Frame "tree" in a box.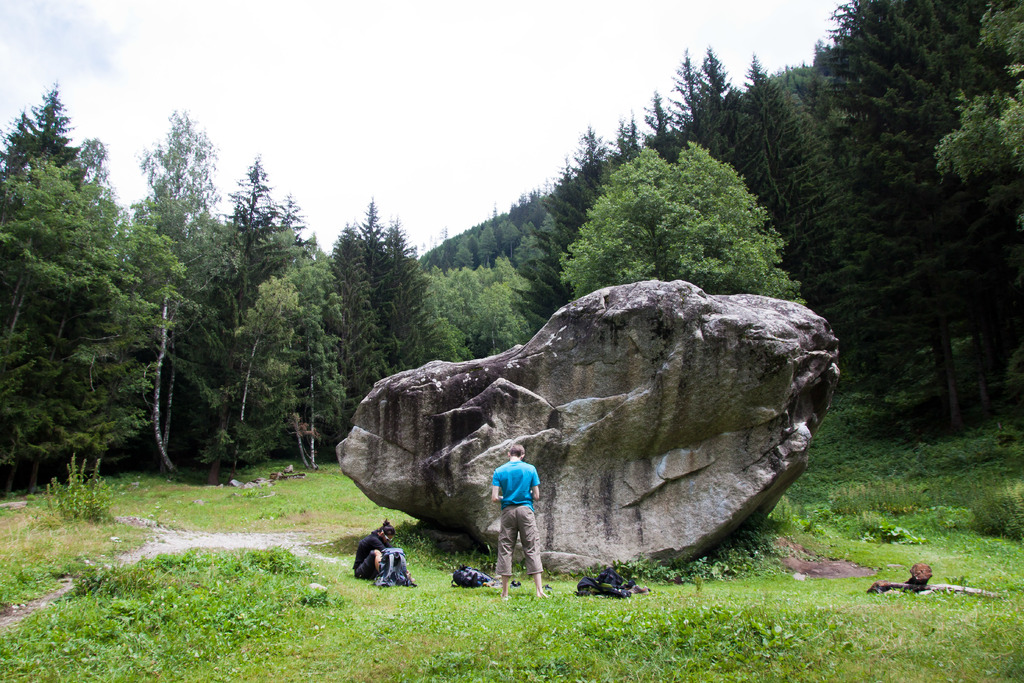
pyautogui.locateOnScreen(456, 227, 478, 267).
